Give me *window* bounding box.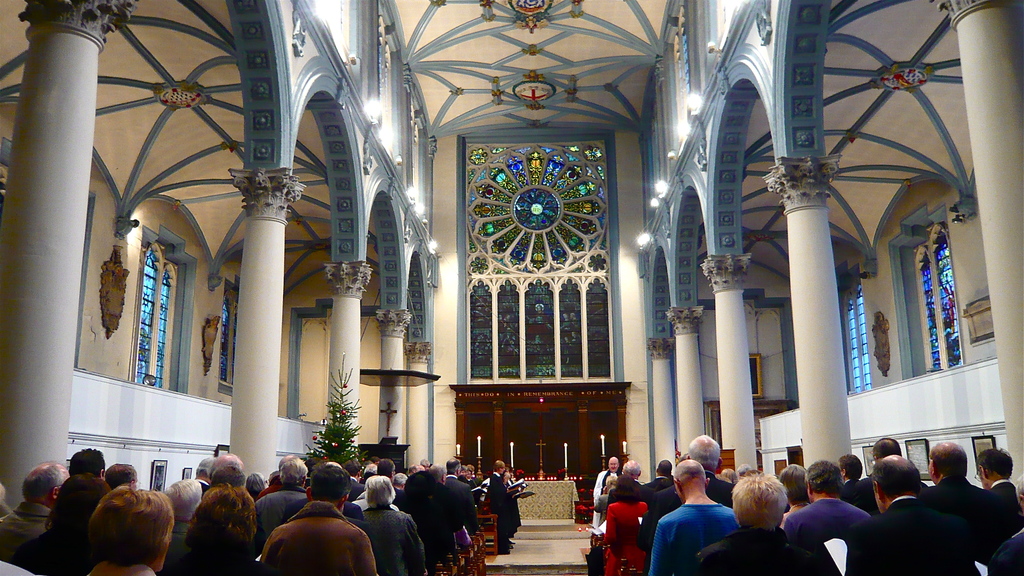
Rect(840, 276, 874, 394).
